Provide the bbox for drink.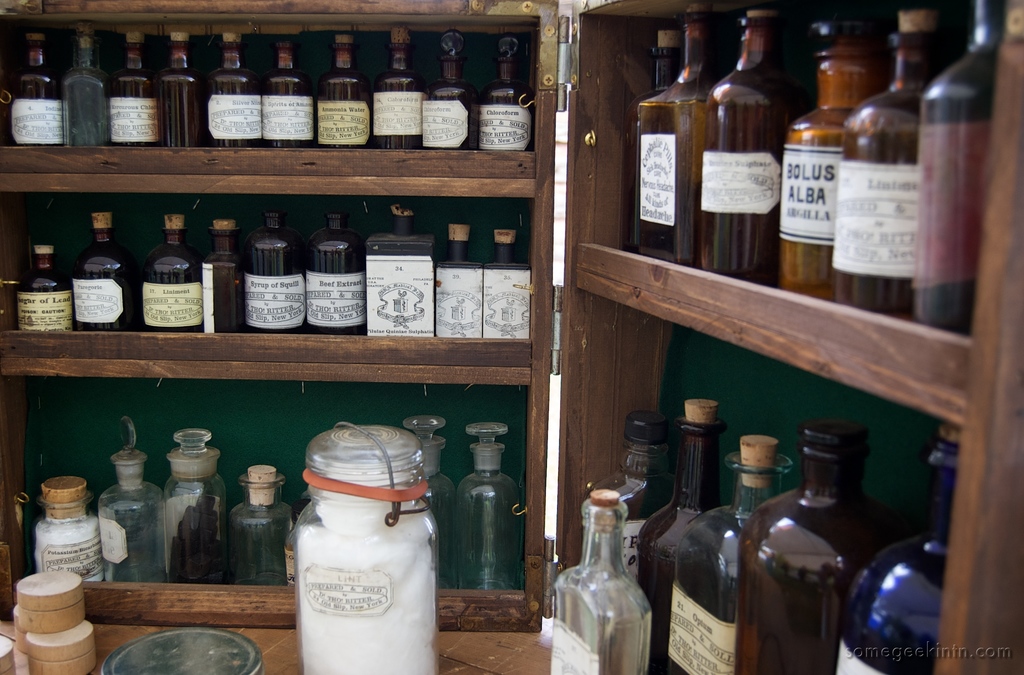
left=748, top=433, right=895, bottom=674.
